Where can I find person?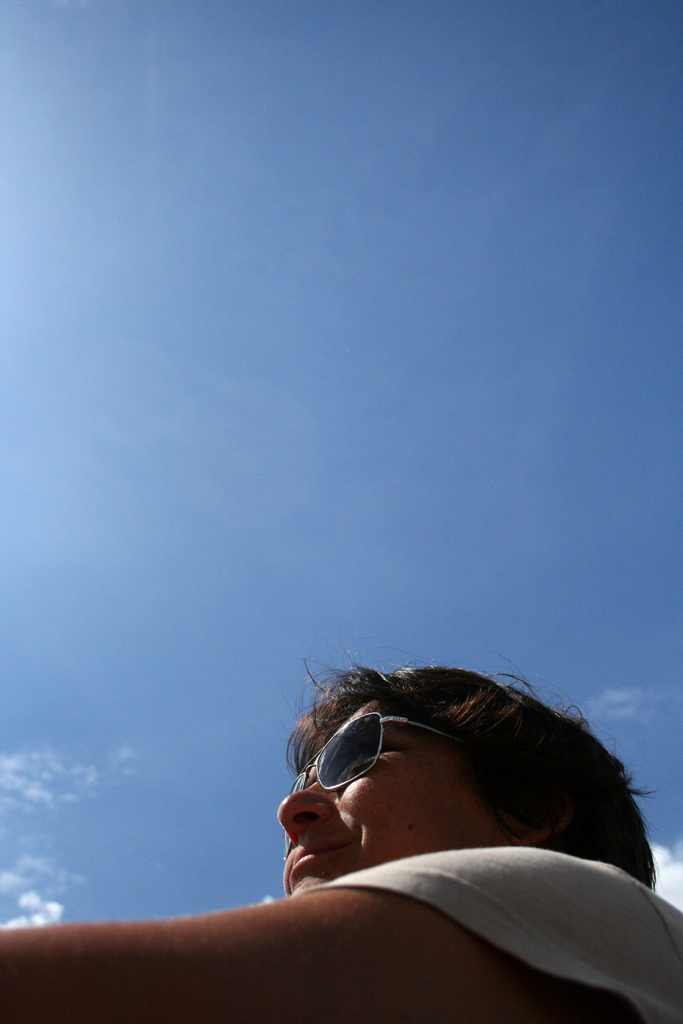
You can find it at 78,622,682,1002.
